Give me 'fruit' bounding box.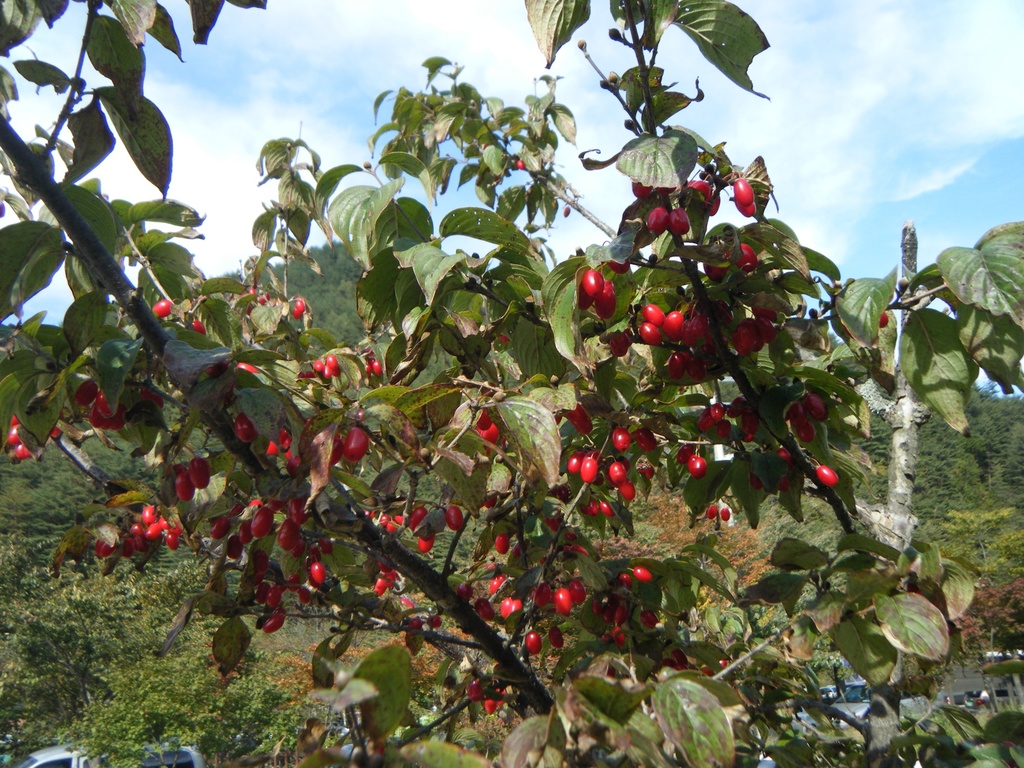
[x1=489, y1=573, x2=507, y2=596].
